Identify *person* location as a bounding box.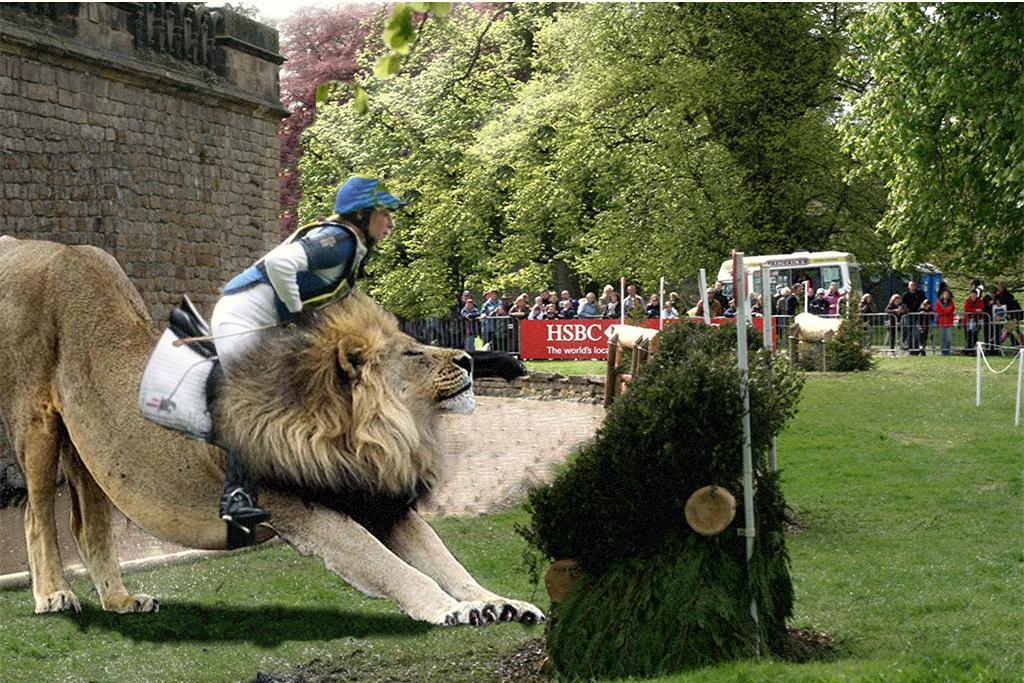
BBox(918, 294, 935, 356).
